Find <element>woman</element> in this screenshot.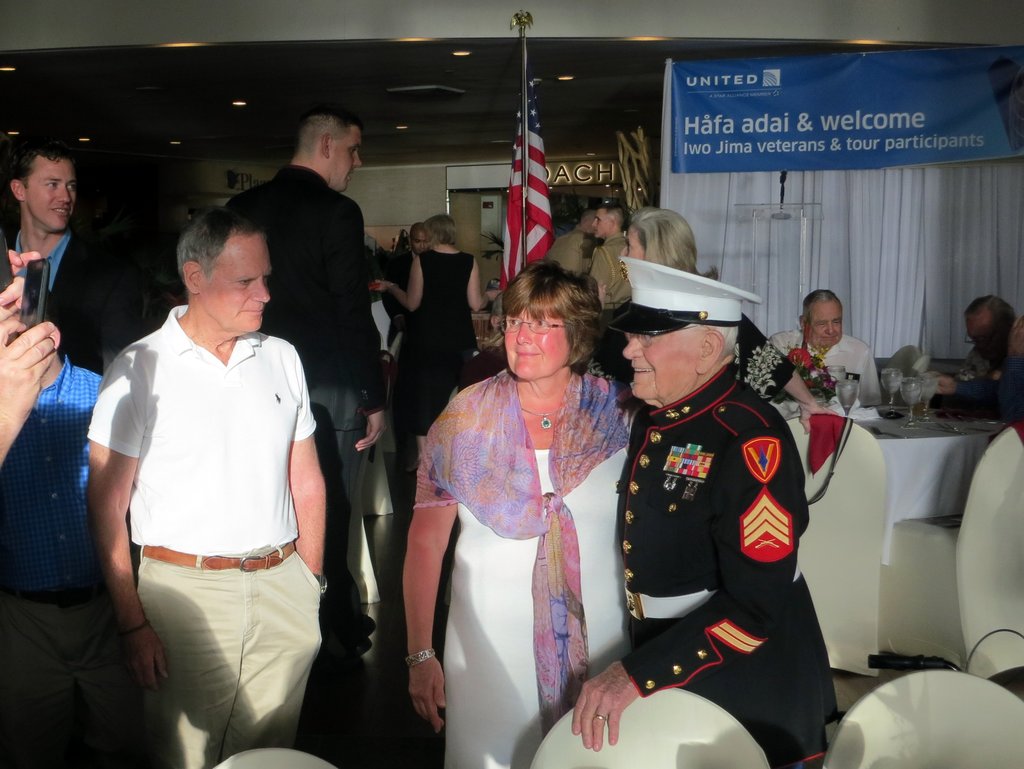
The bounding box for <element>woman</element> is (x1=615, y1=207, x2=845, y2=437).
